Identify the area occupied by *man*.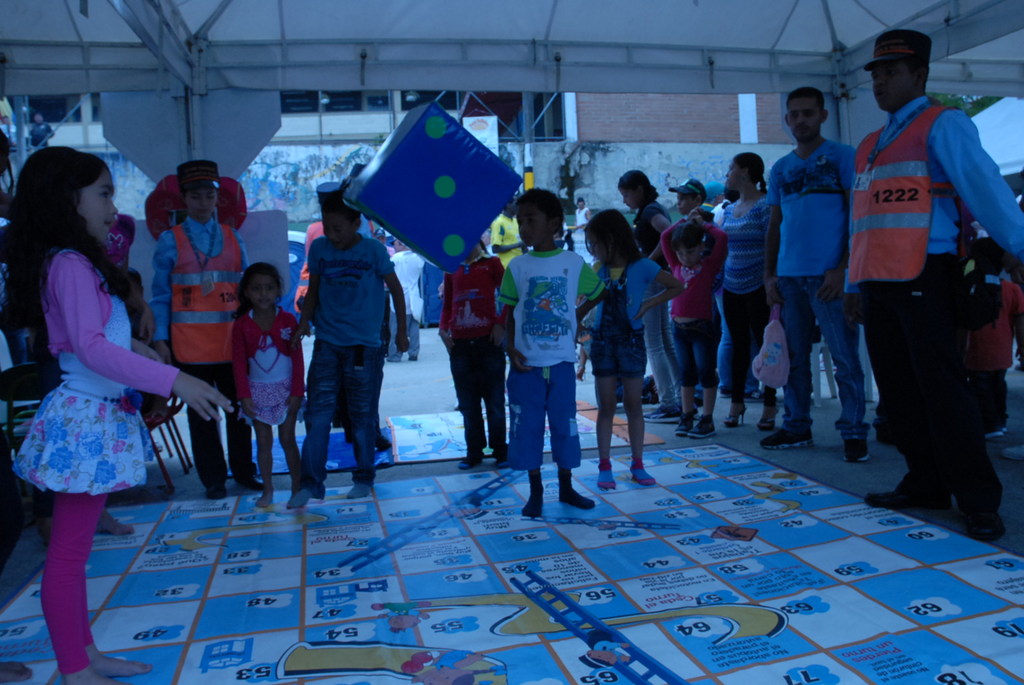
Area: [763, 83, 863, 462].
